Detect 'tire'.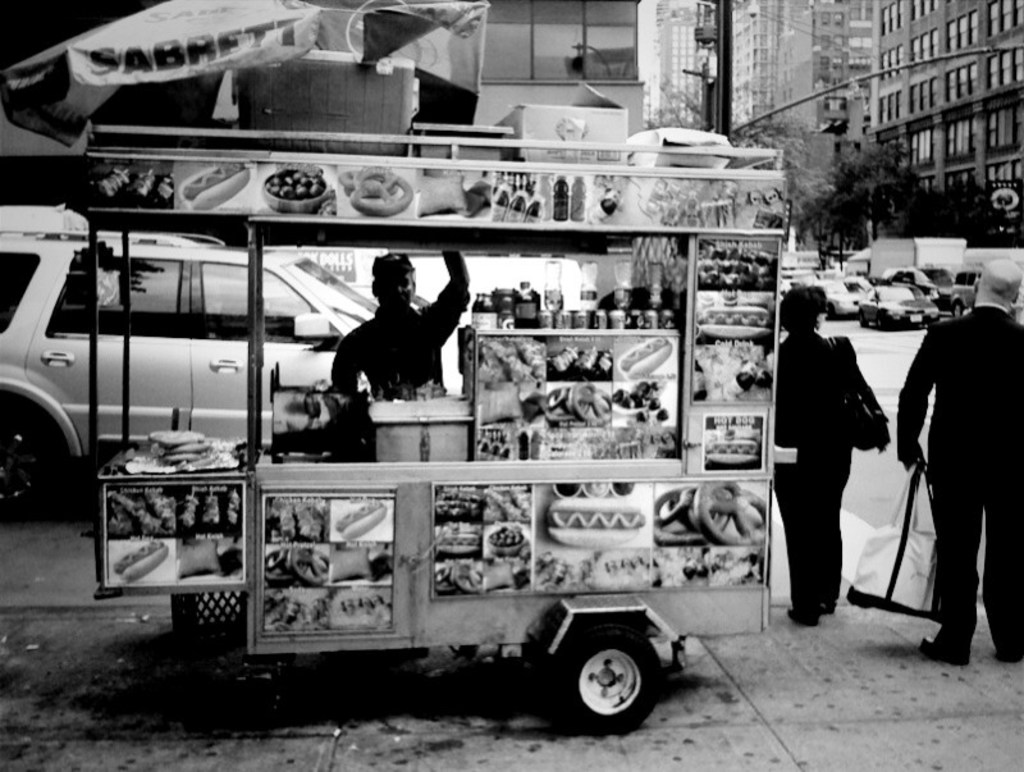
Detected at region(950, 300, 960, 319).
